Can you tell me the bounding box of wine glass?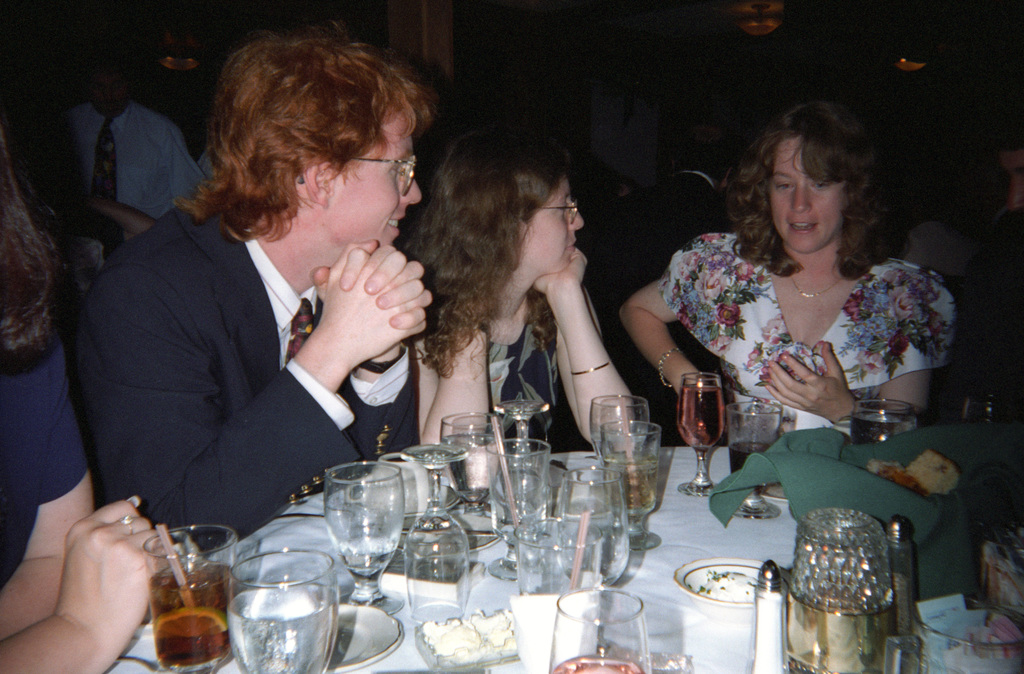
<region>394, 439, 471, 624</region>.
